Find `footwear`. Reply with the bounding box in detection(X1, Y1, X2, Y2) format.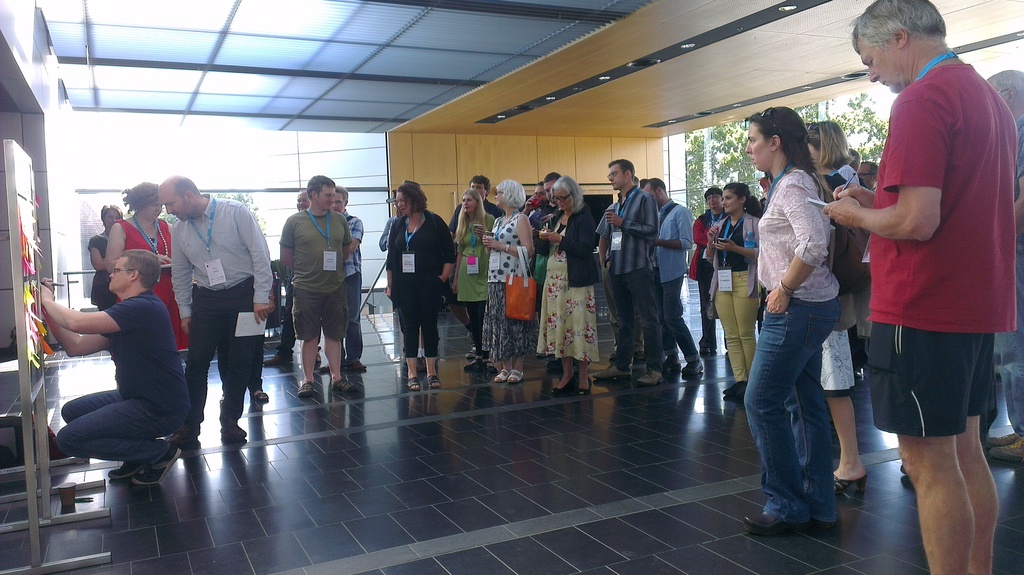
detection(138, 444, 181, 485).
